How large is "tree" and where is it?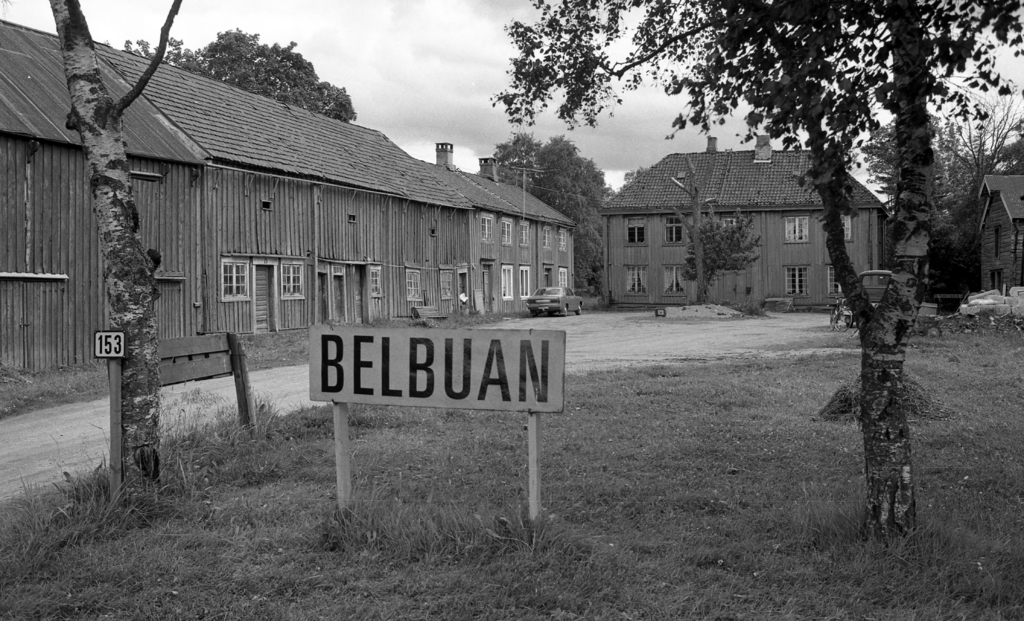
Bounding box: Rect(481, 129, 618, 302).
